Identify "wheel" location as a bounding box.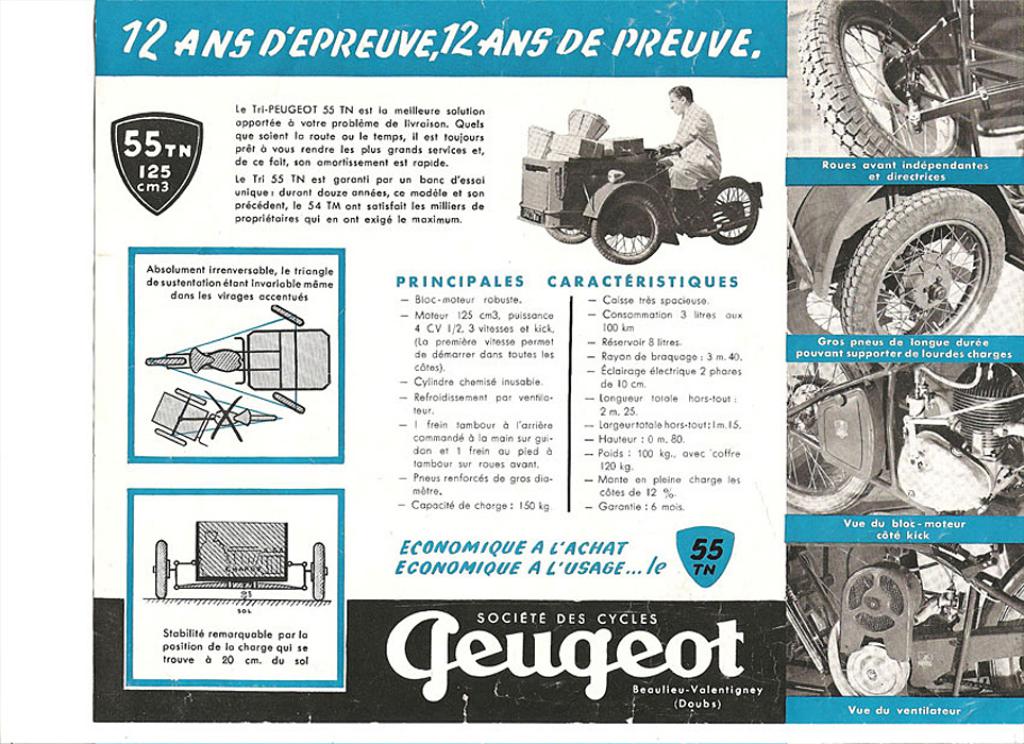
detection(784, 360, 874, 514).
